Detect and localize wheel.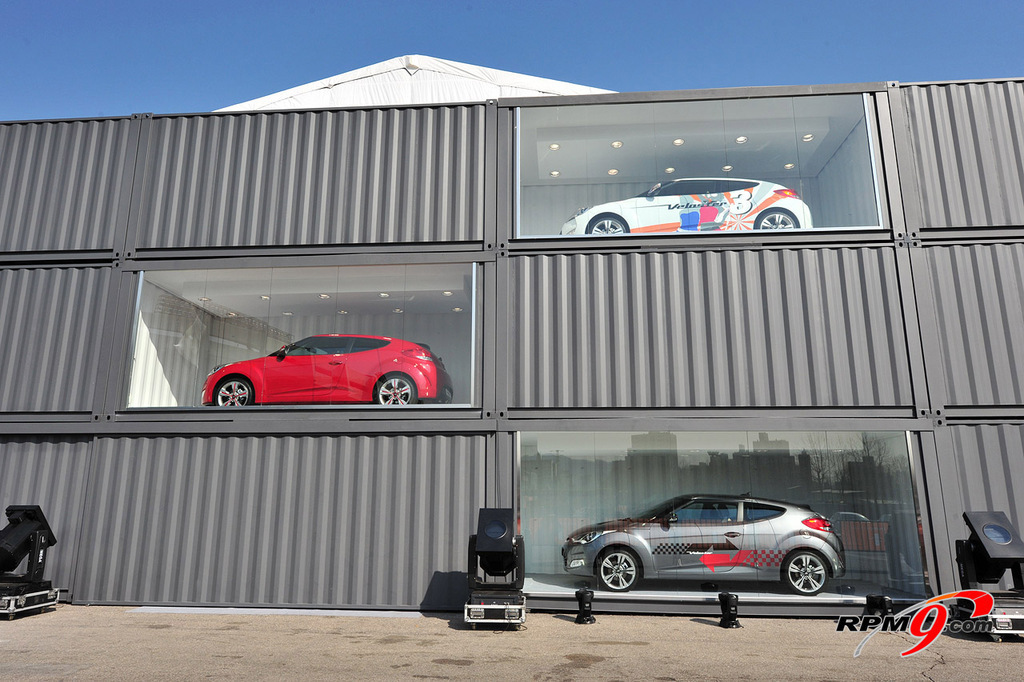
Localized at <box>777,554,839,616</box>.
